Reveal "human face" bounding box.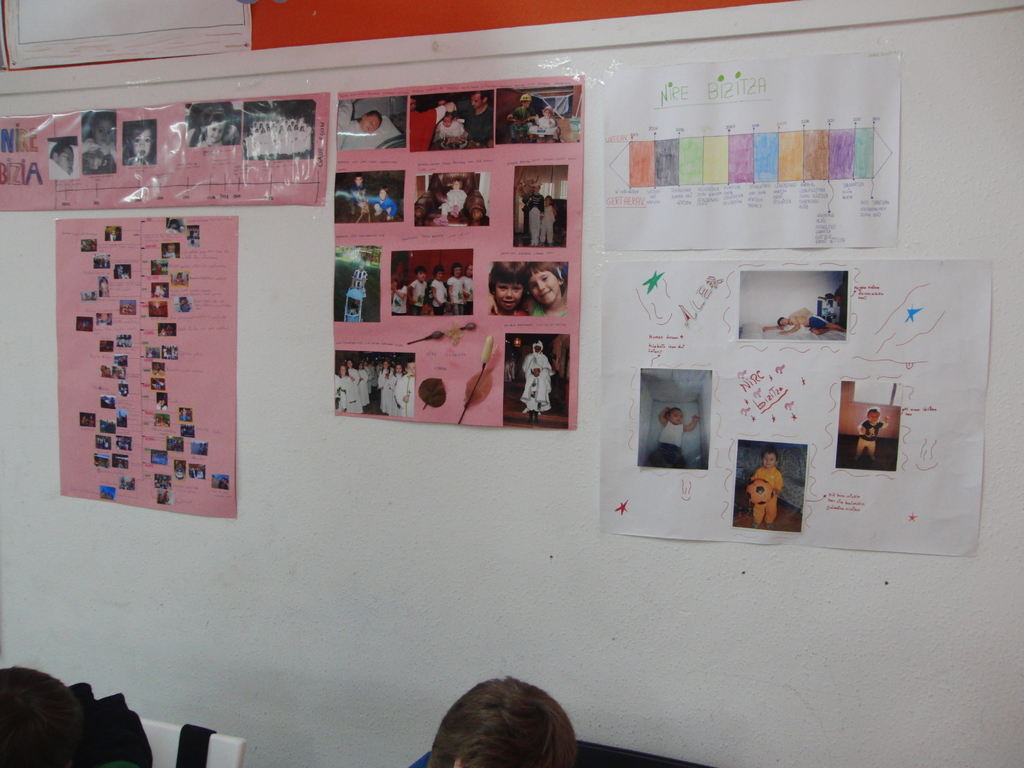
Revealed: {"x1": 56, "y1": 146, "x2": 76, "y2": 167}.
